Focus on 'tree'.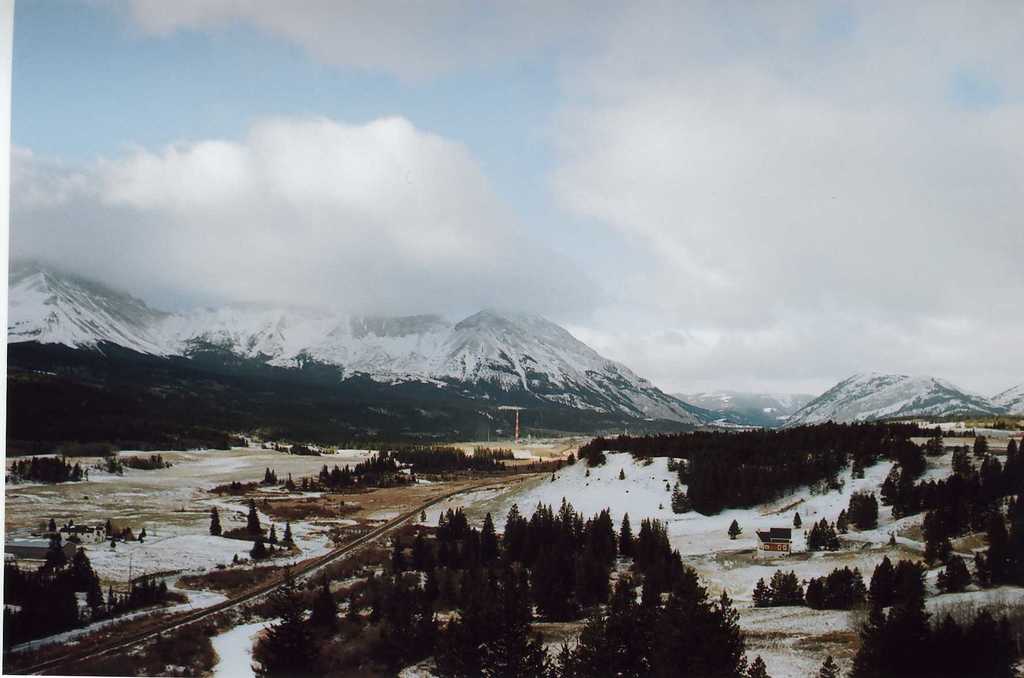
Focused at [left=550, top=473, right=557, bottom=481].
